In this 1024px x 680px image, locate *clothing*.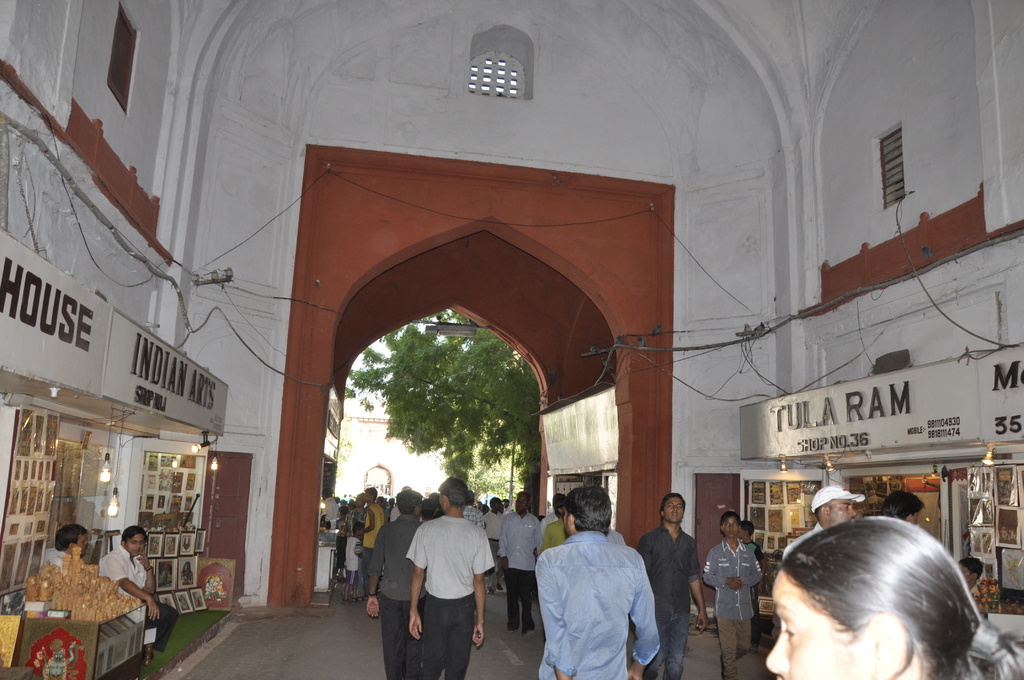
Bounding box: detection(489, 512, 545, 628).
